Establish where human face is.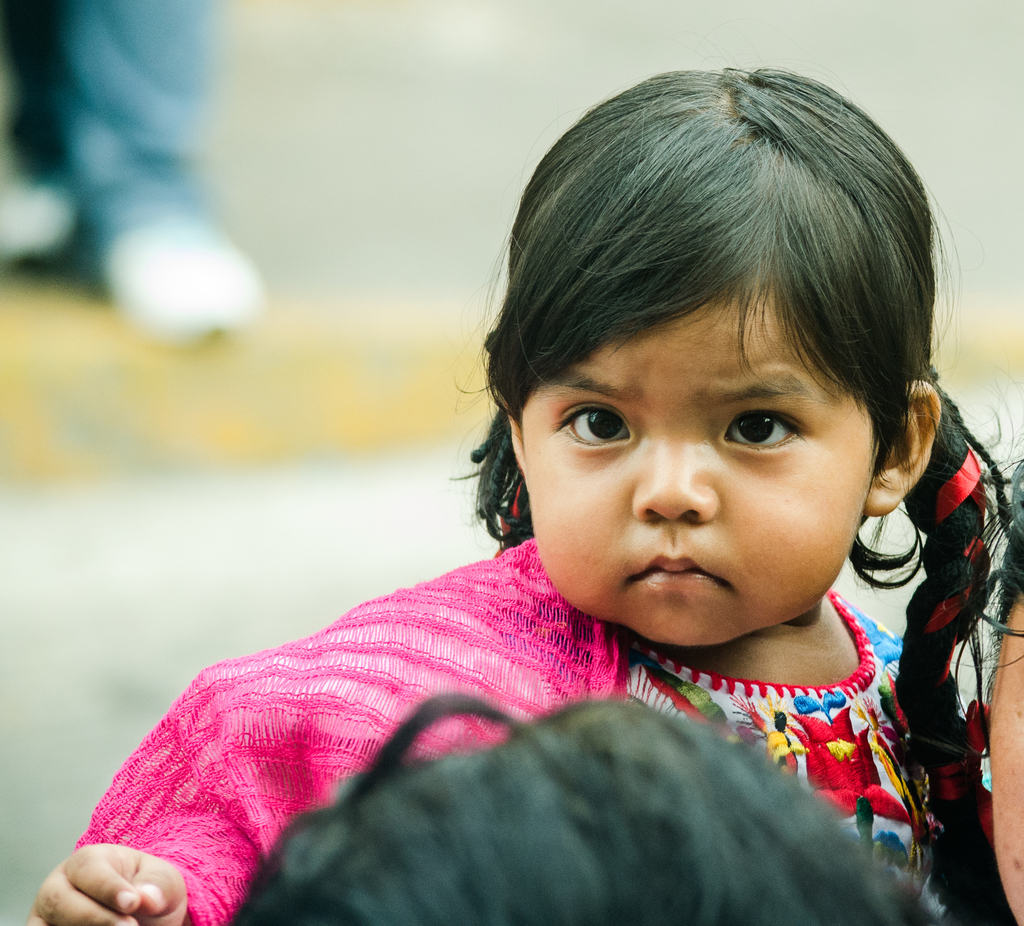
Established at l=511, t=268, r=881, b=647.
